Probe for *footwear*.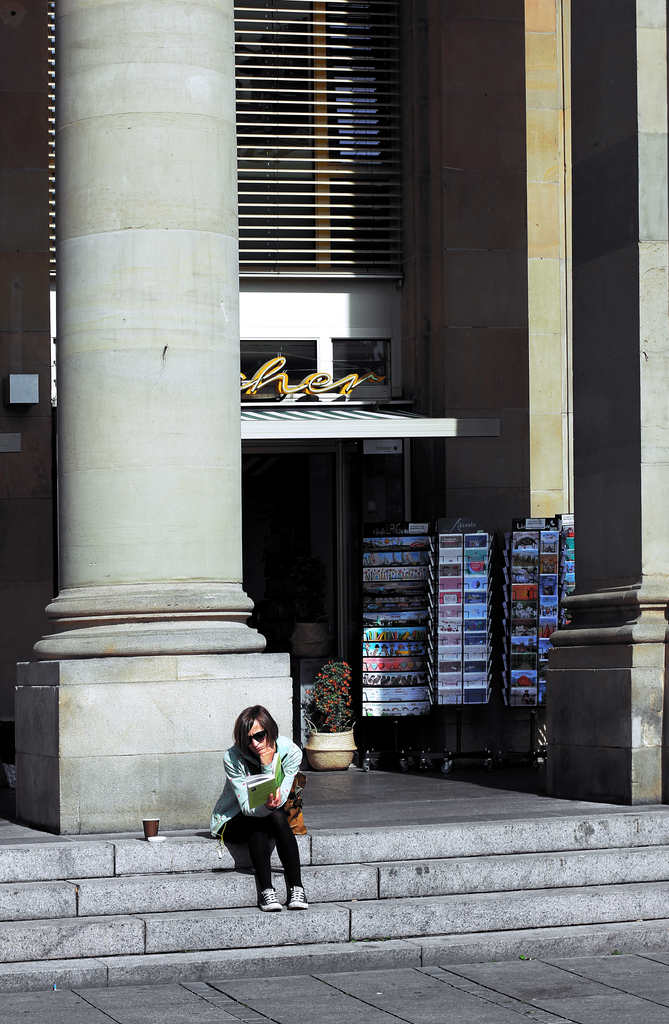
Probe result: box=[261, 882, 285, 910].
